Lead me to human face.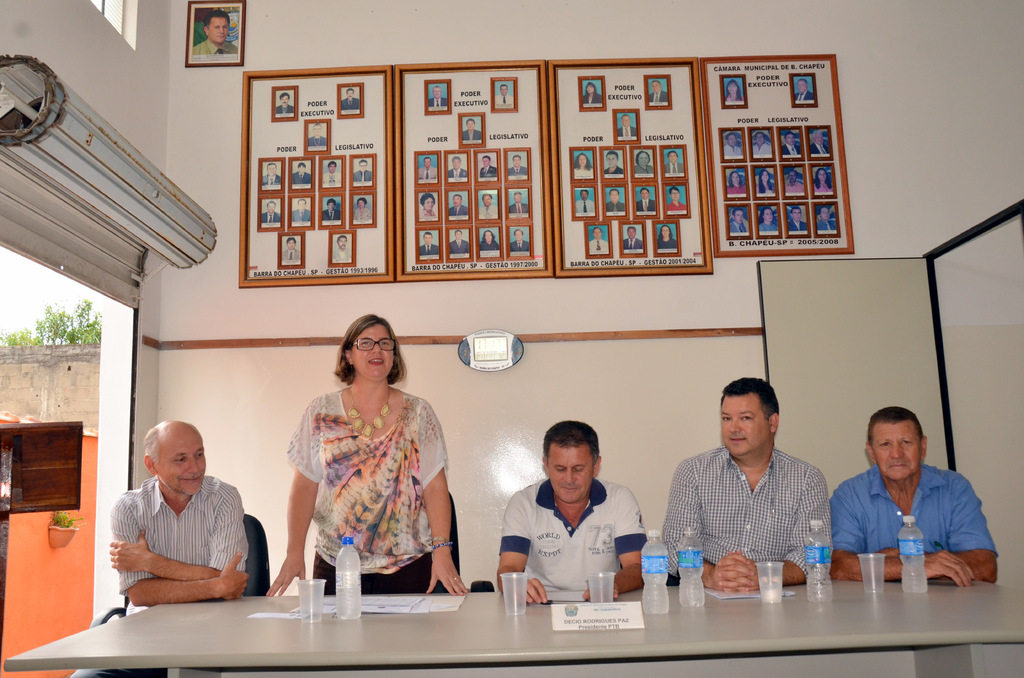
Lead to 733/208/743/223.
